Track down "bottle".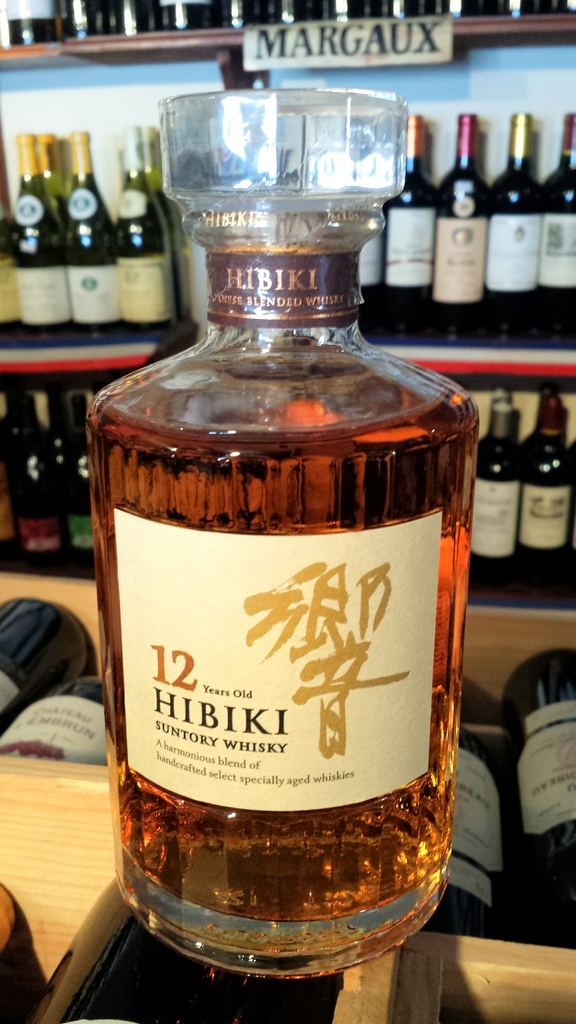
Tracked to pyautogui.locateOnScreen(87, 87, 481, 984).
